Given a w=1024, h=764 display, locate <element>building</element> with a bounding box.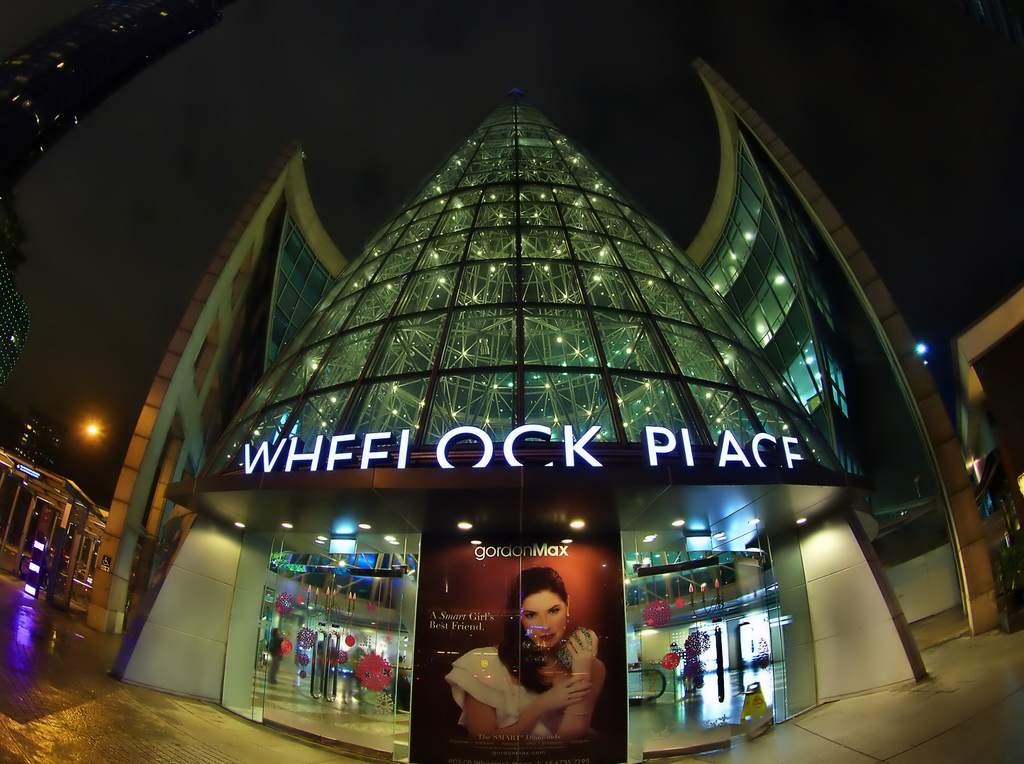
Located: 95/49/1004/763.
